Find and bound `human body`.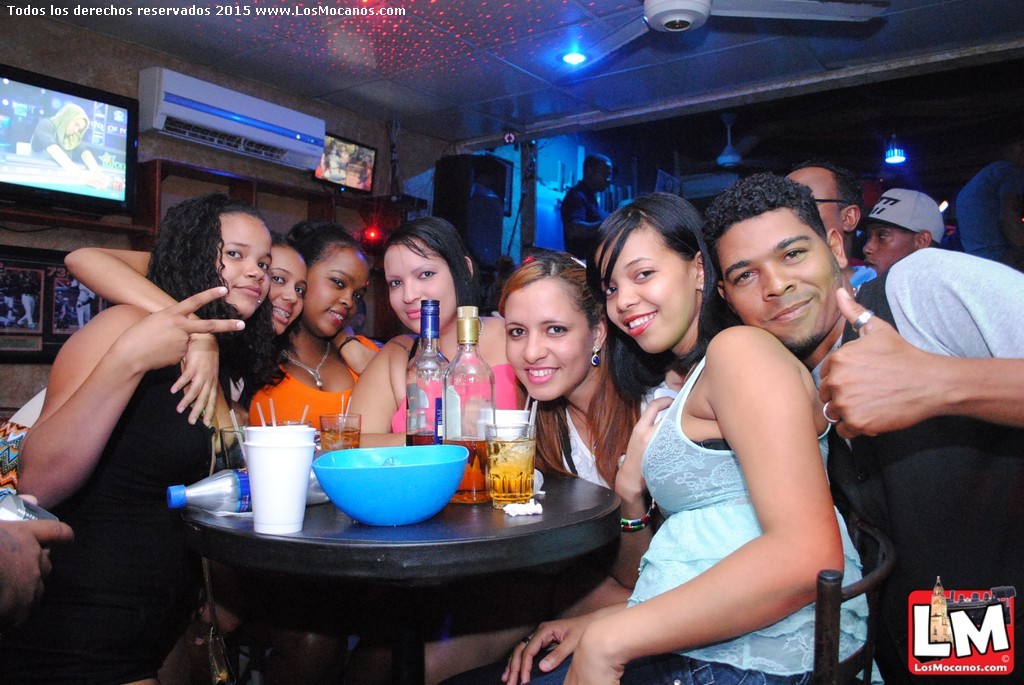
Bound: 11:160:256:645.
